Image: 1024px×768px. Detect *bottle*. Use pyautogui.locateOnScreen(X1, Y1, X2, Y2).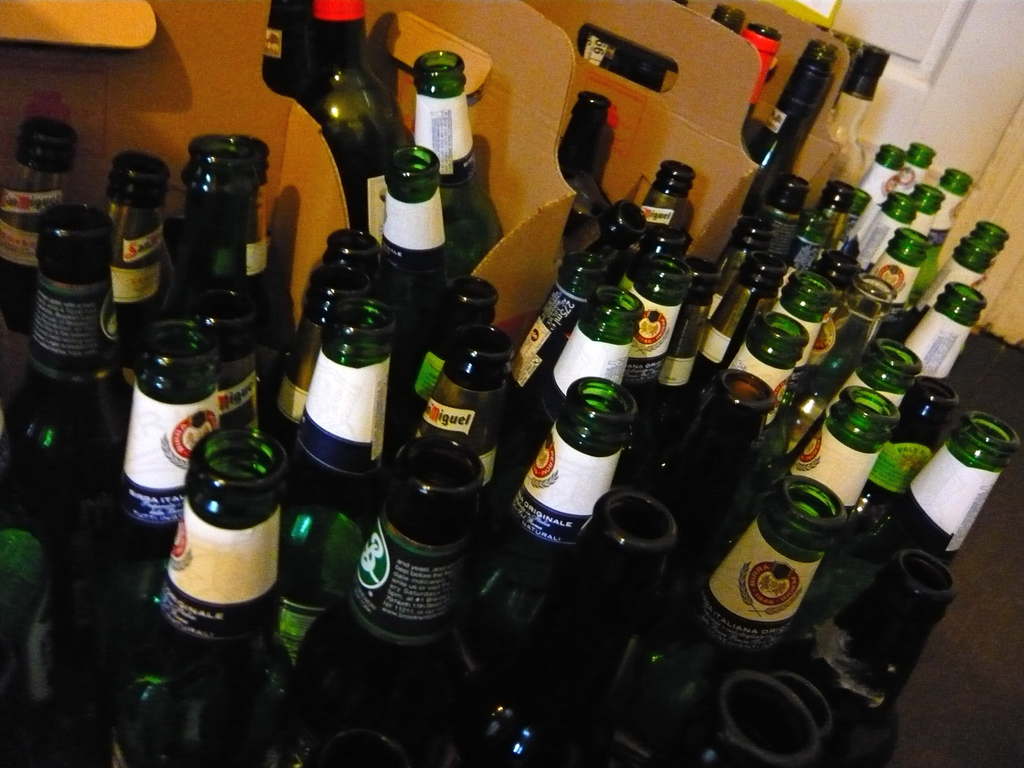
pyautogui.locateOnScreen(271, 433, 479, 767).
